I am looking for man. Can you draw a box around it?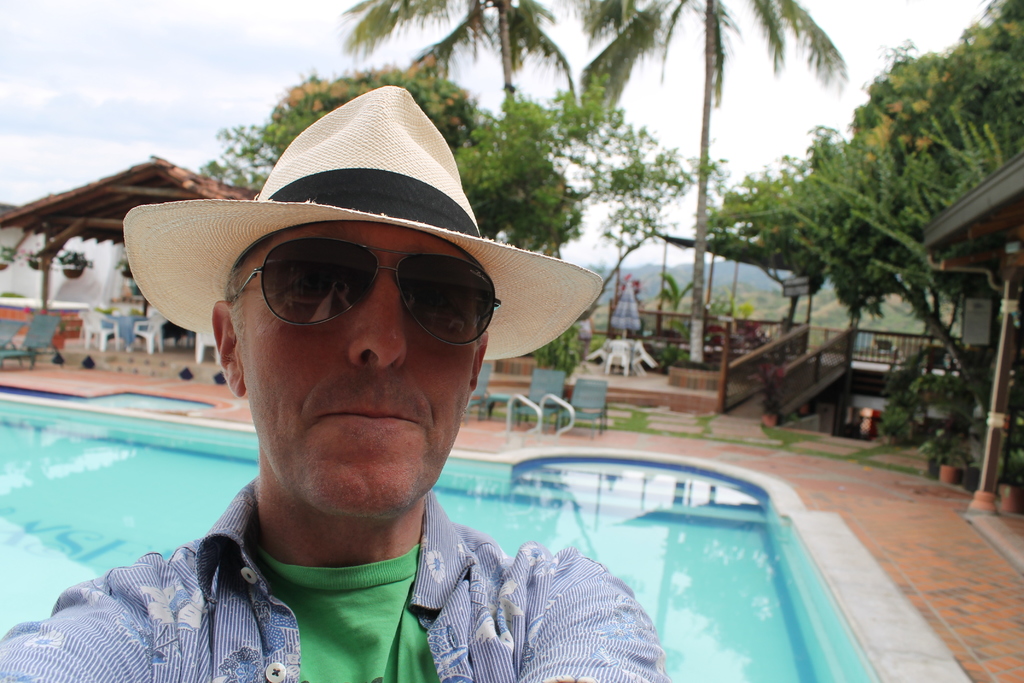
Sure, the bounding box is left=0, top=76, right=688, bottom=682.
